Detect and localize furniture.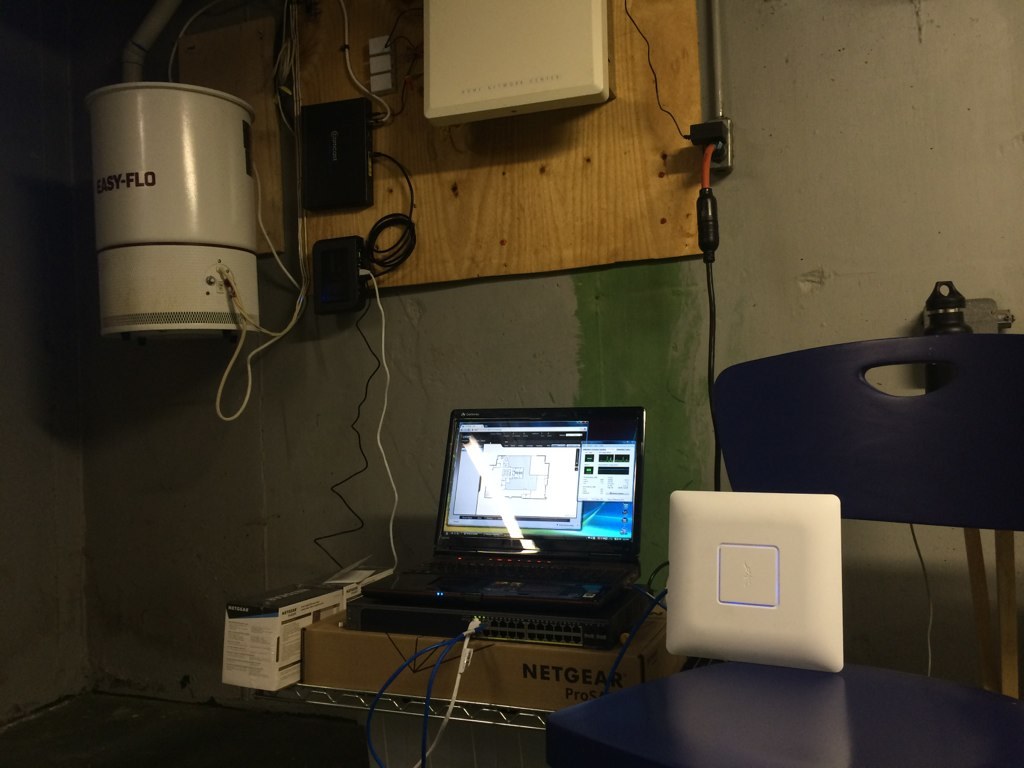
Localized at select_region(549, 334, 1023, 767).
